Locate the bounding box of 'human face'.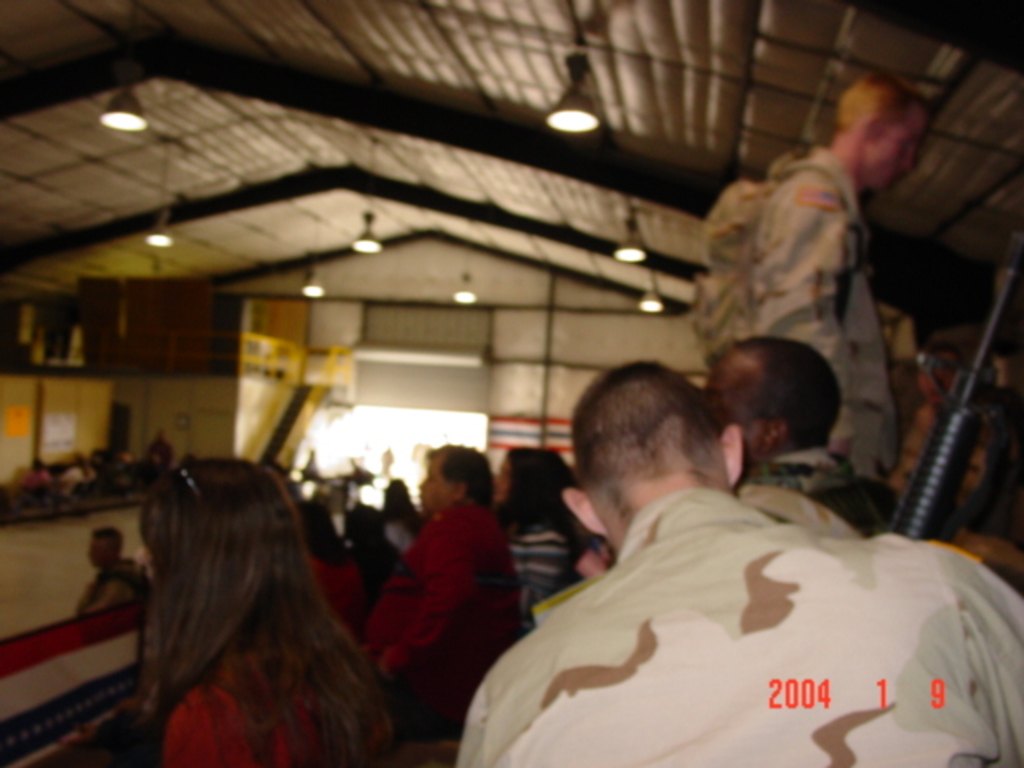
Bounding box: {"left": 418, "top": 458, "right": 453, "bottom": 510}.
